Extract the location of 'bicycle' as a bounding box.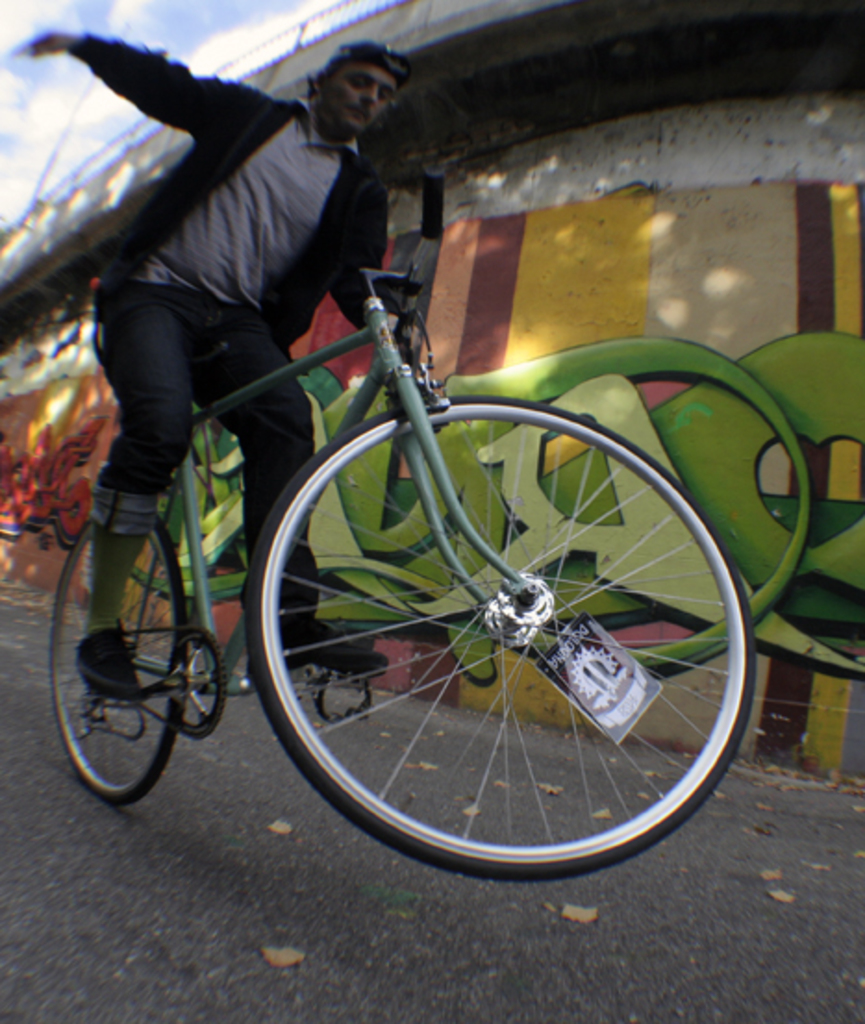
bbox(43, 291, 756, 859).
